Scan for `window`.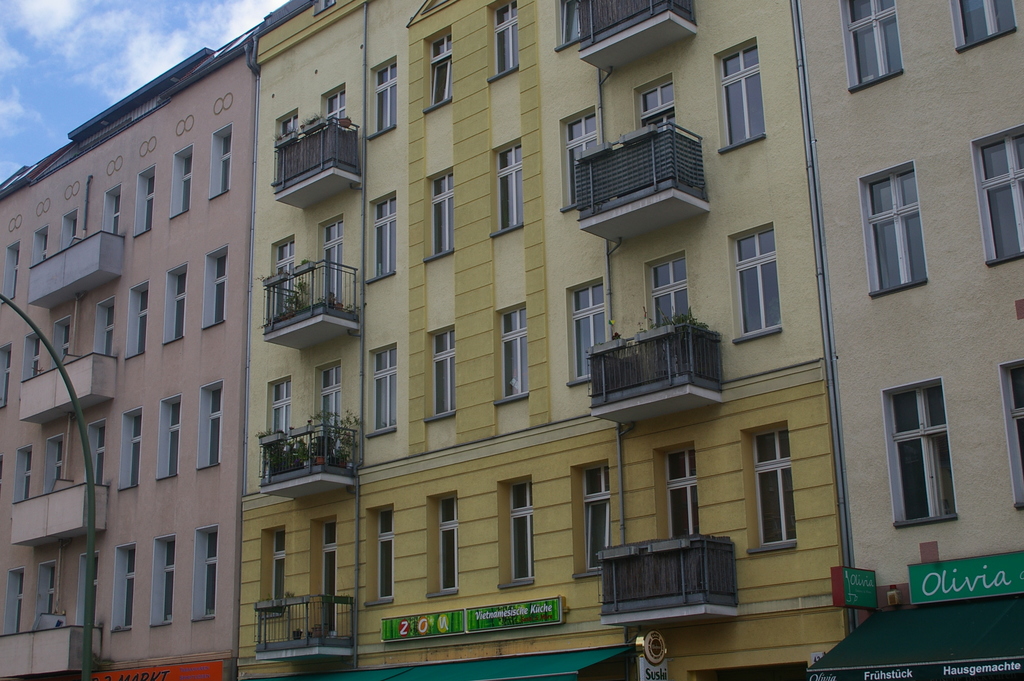
Scan result: {"left": 256, "top": 525, "right": 284, "bottom": 618}.
